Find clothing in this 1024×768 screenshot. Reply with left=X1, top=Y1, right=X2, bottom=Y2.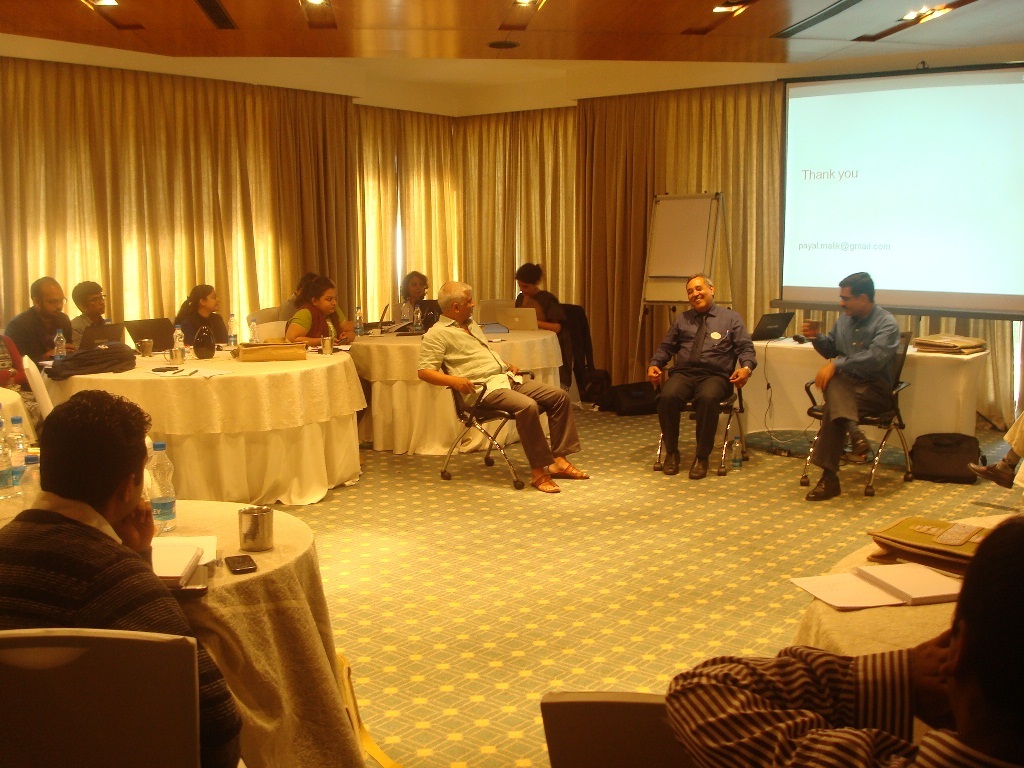
left=0, top=499, right=241, bottom=767.
